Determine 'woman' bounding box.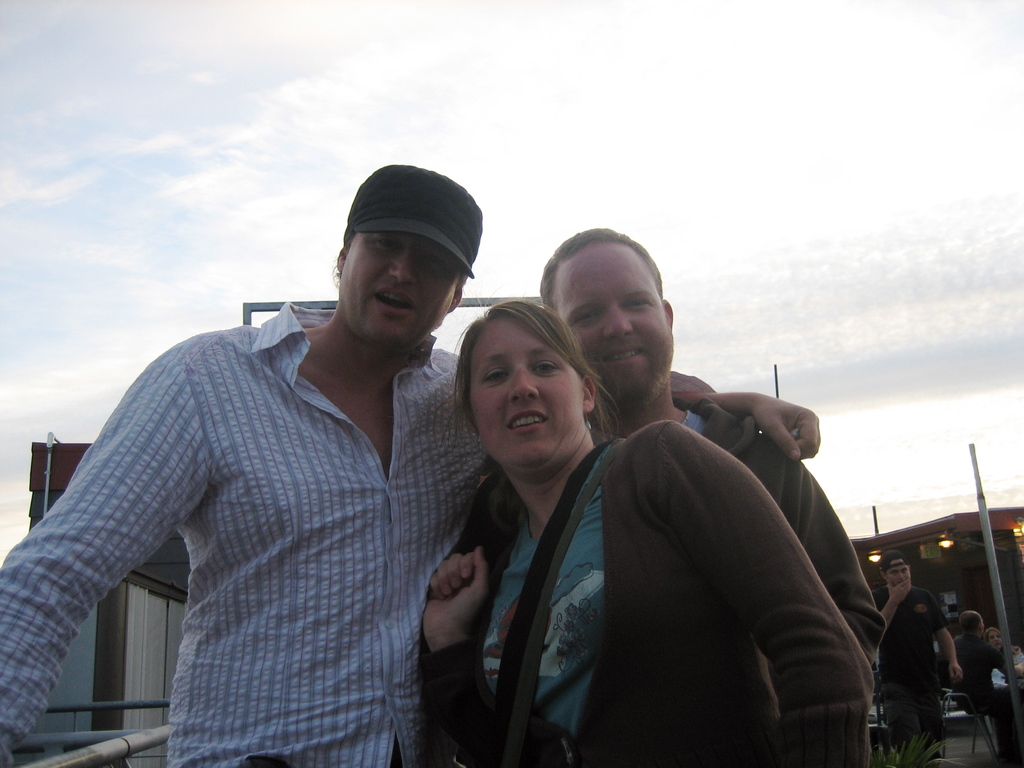
Determined: x1=986, y1=627, x2=1023, y2=678.
